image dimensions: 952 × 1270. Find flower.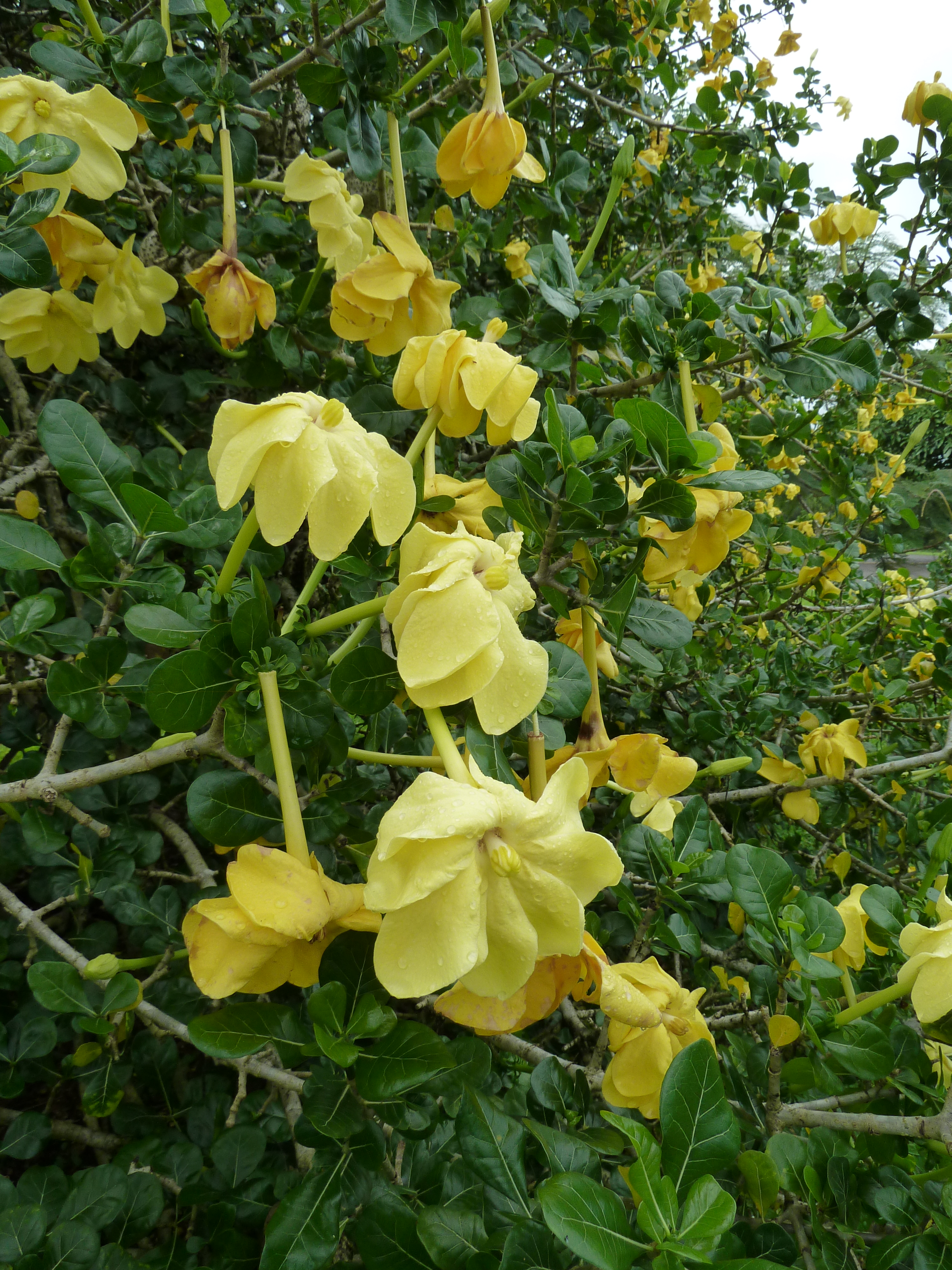
box(89, 47, 122, 89).
